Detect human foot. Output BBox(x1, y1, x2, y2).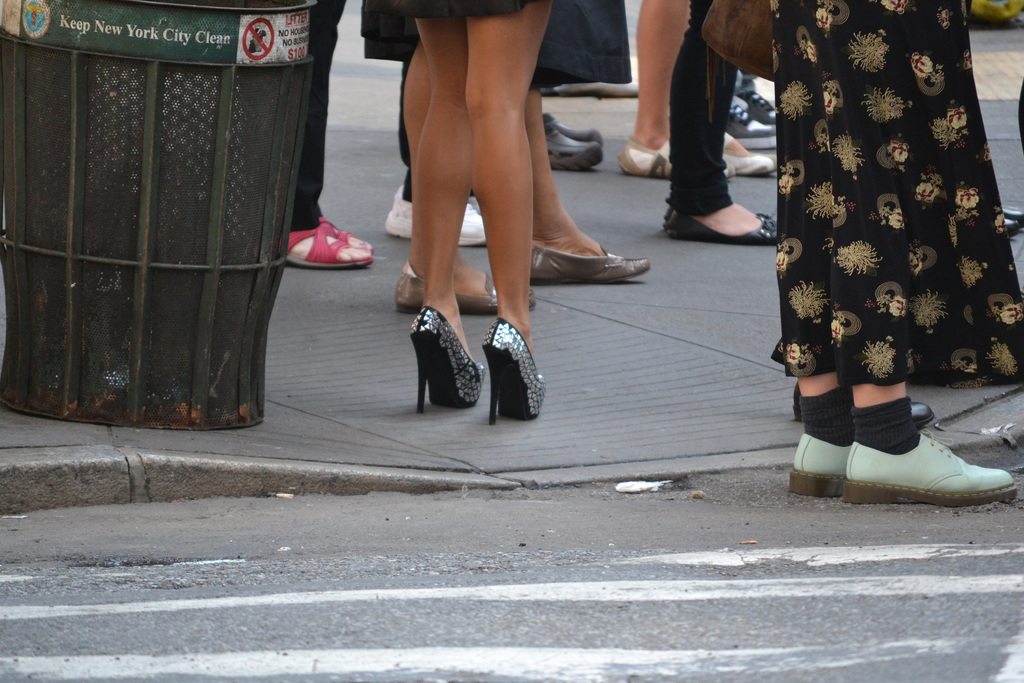
BBox(531, 209, 605, 256).
